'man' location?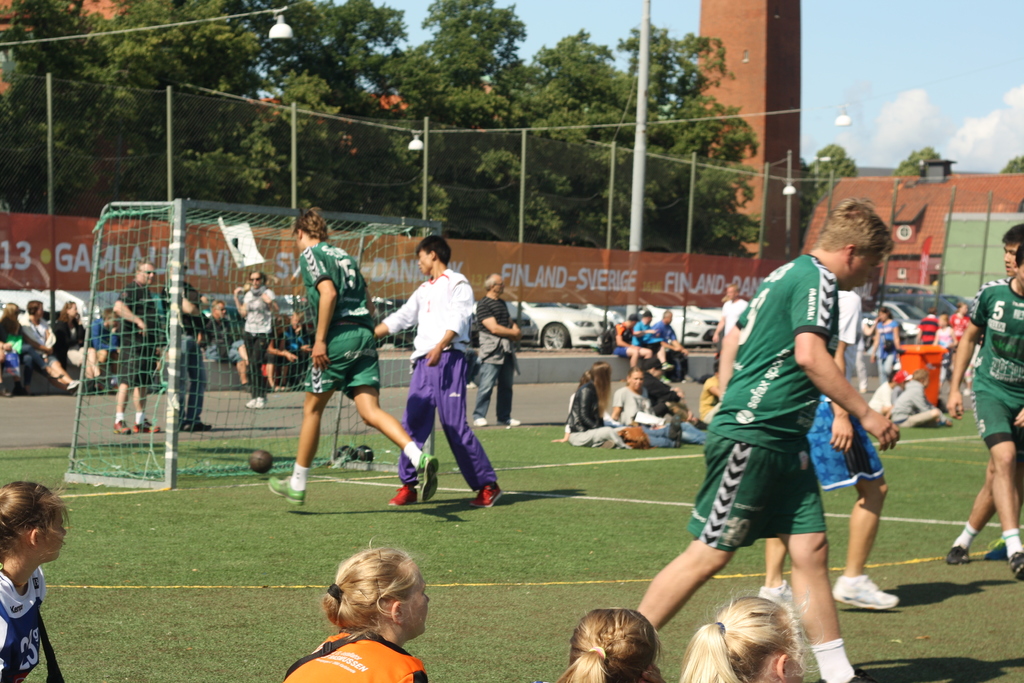
(left=164, top=255, right=216, bottom=432)
